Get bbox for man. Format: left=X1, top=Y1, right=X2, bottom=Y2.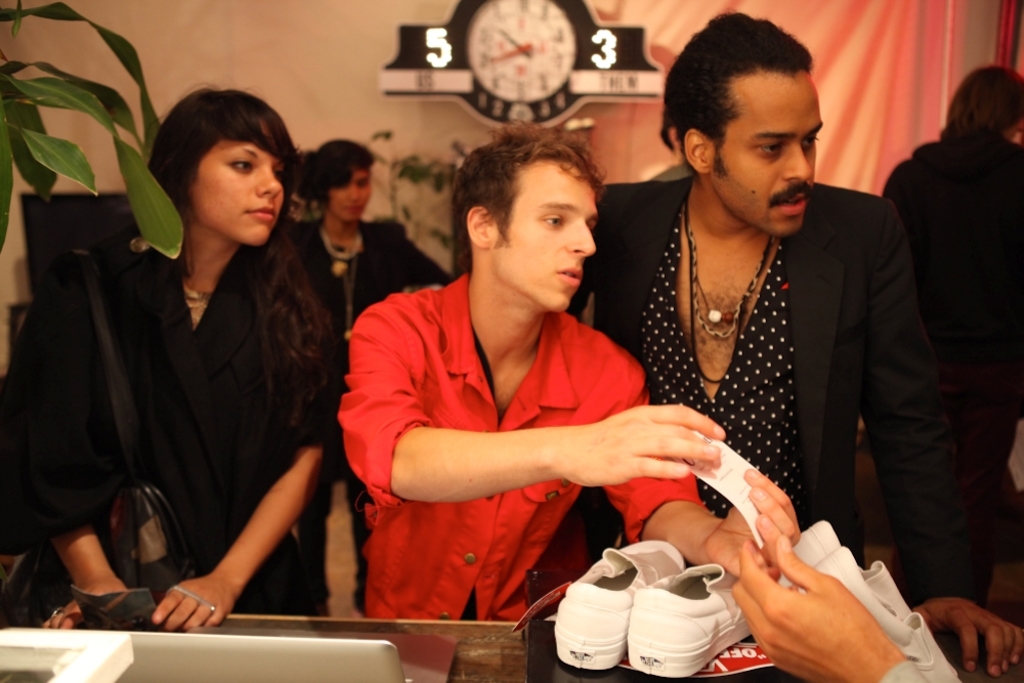
left=863, top=57, right=1023, bottom=567.
